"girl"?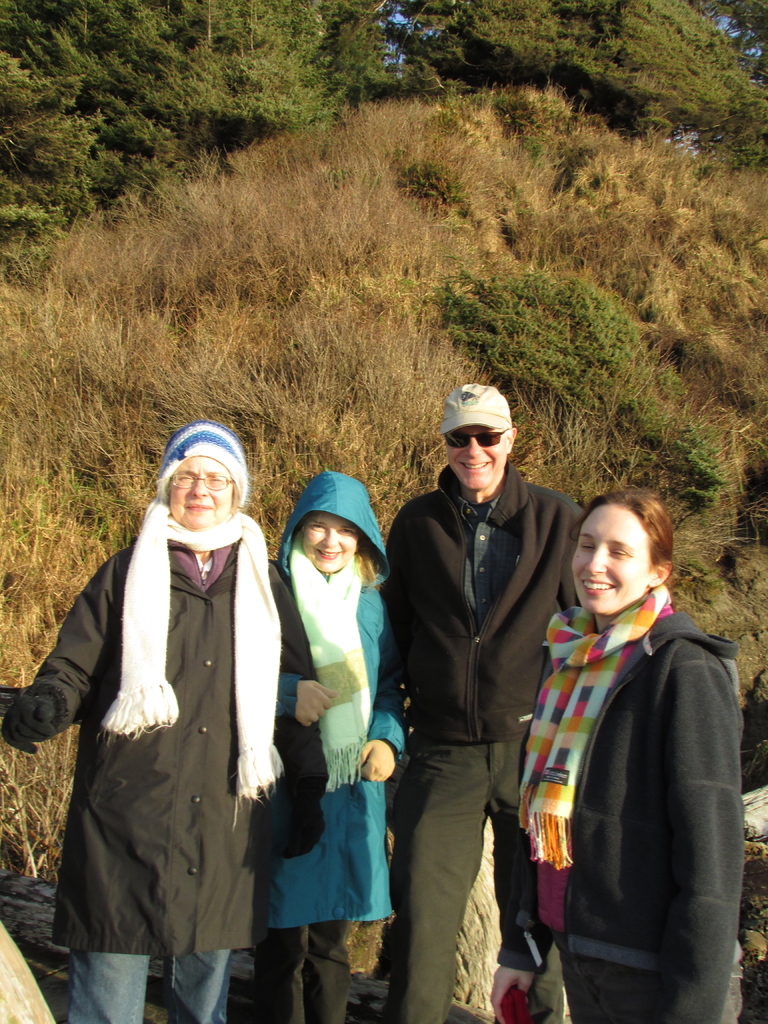
(490, 487, 751, 1023)
